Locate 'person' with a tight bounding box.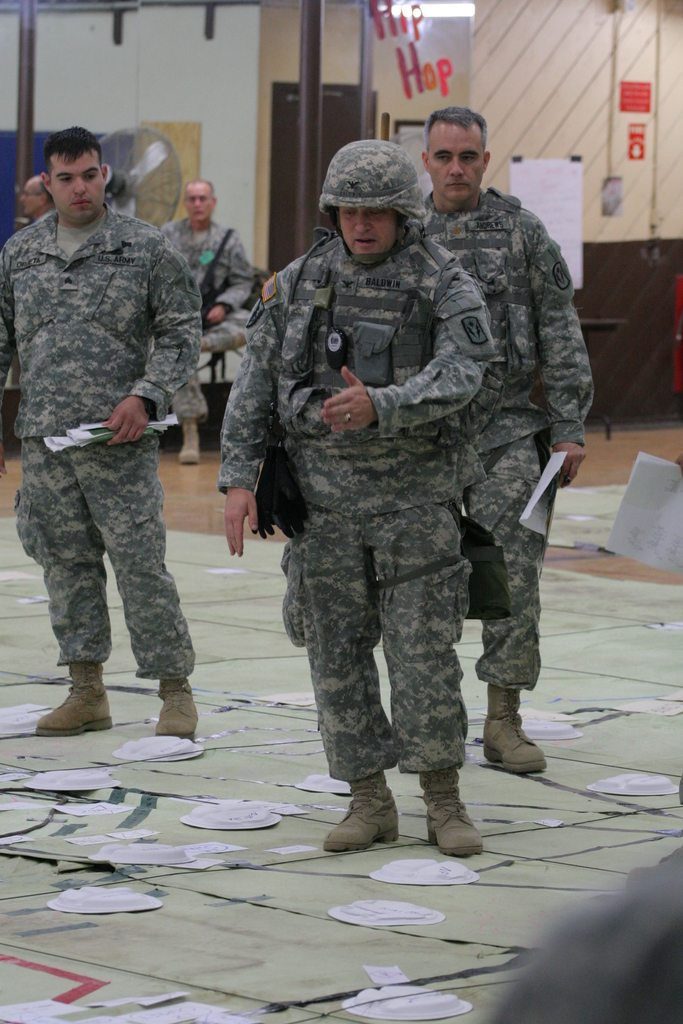
box=[0, 125, 201, 743].
